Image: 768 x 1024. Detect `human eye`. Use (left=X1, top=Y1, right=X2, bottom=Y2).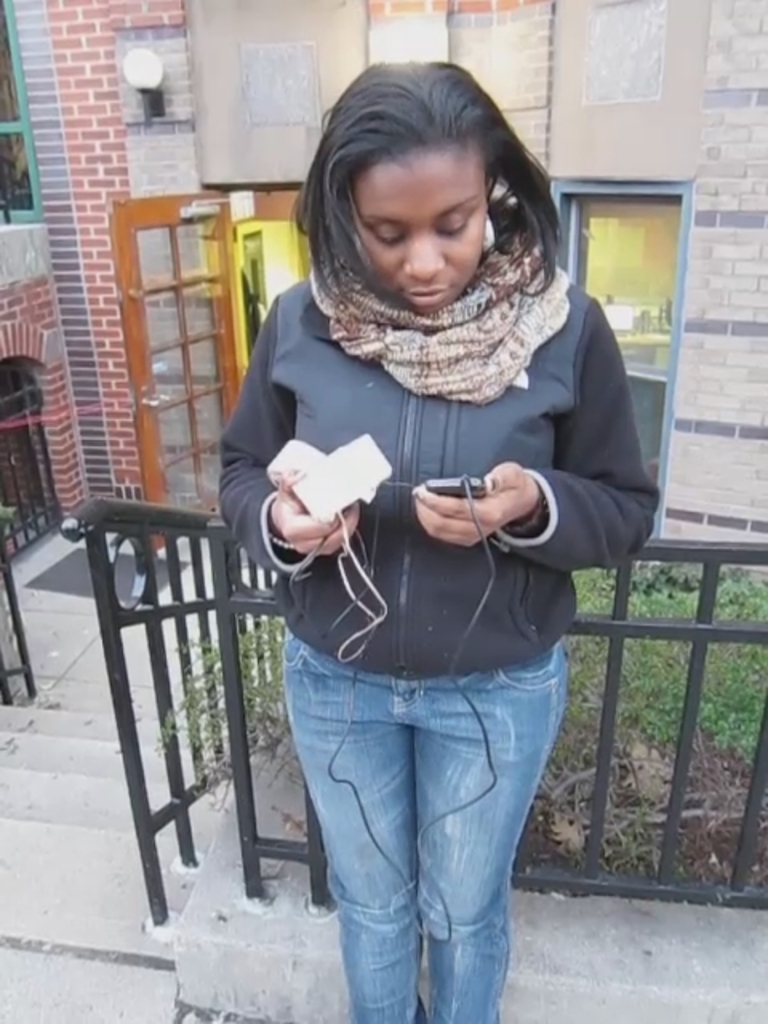
(left=432, top=214, right=474, bottom=237).
